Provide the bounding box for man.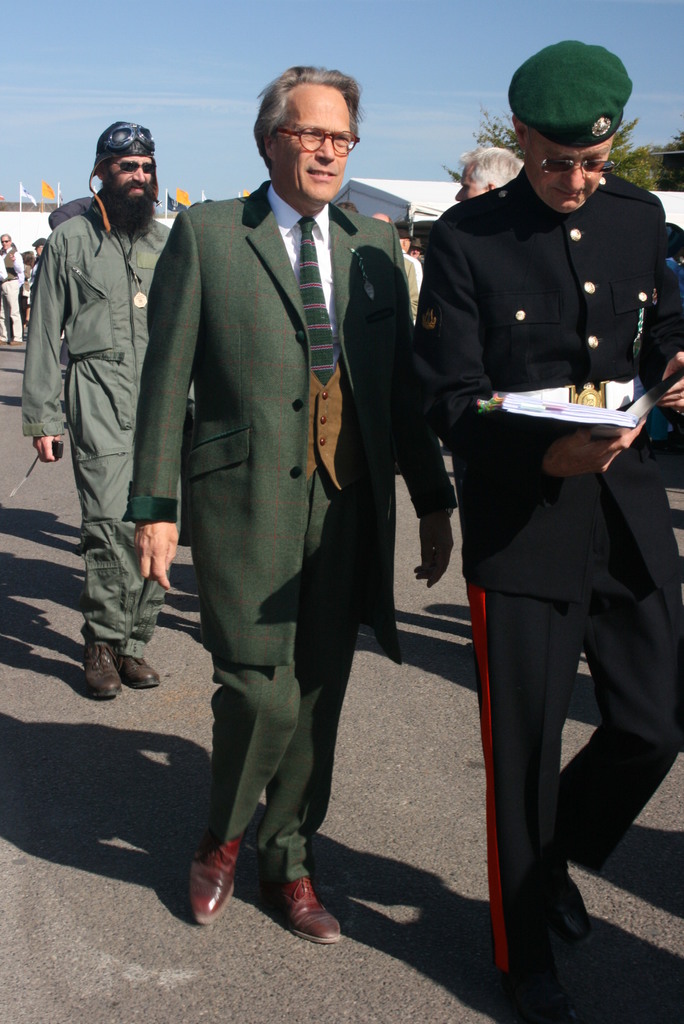
{"left": 19, "top": 103, "right": 193, "bottom": 701}.
